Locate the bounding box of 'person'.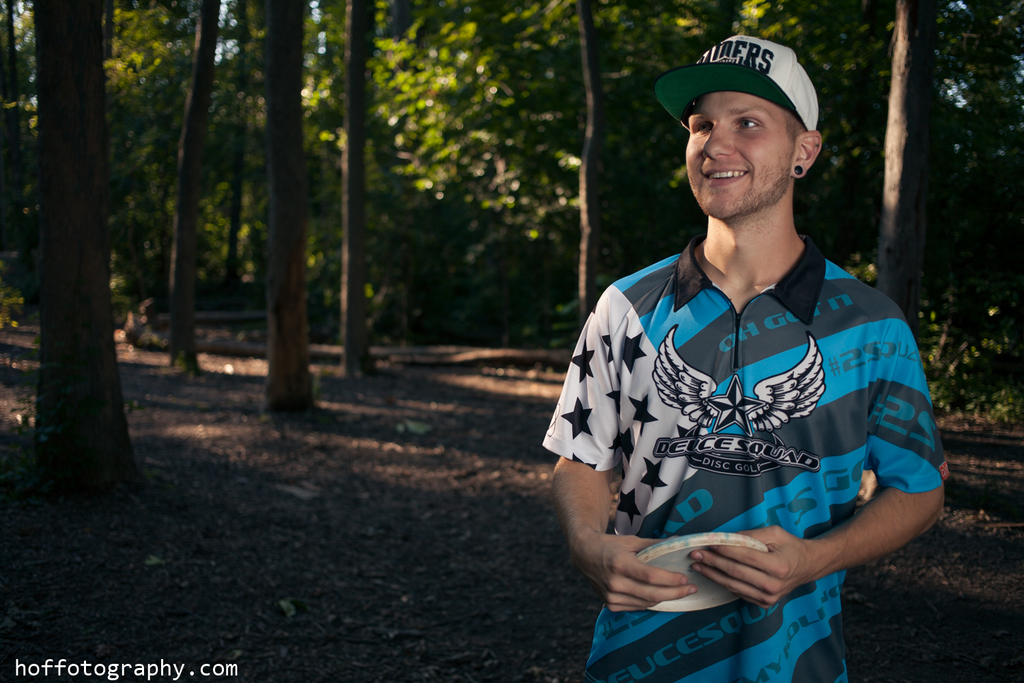
Bounding box: bbox=(534, 36, 956, 682).
